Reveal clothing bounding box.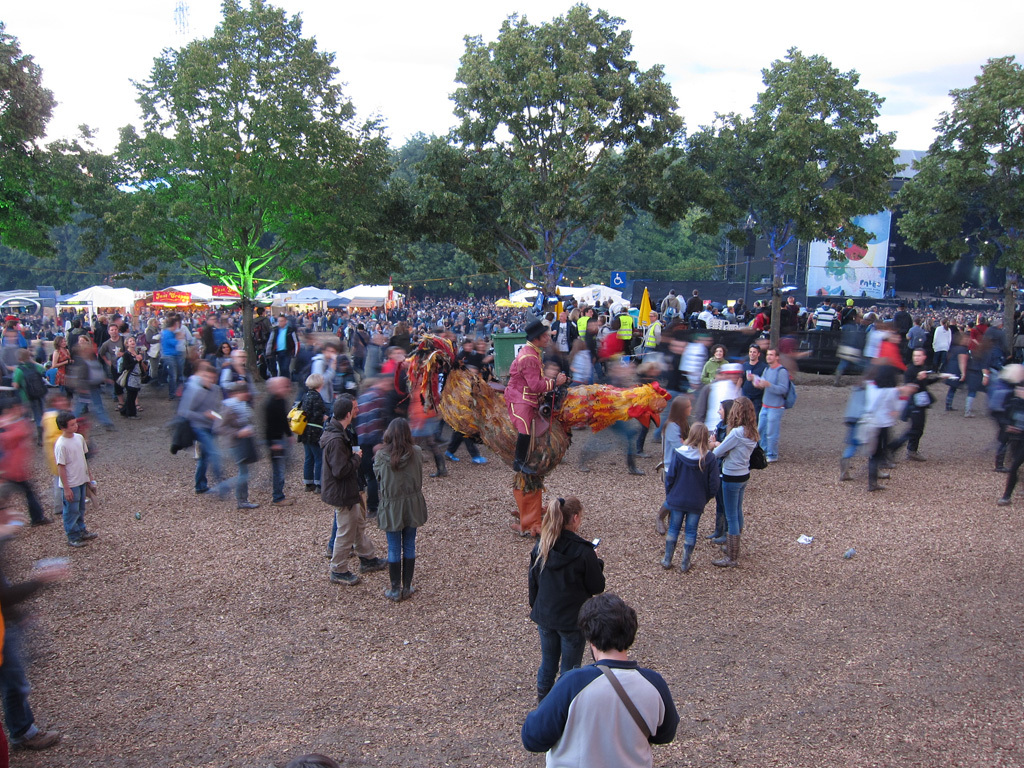
Revealed: [548, 320, 574, 363].
